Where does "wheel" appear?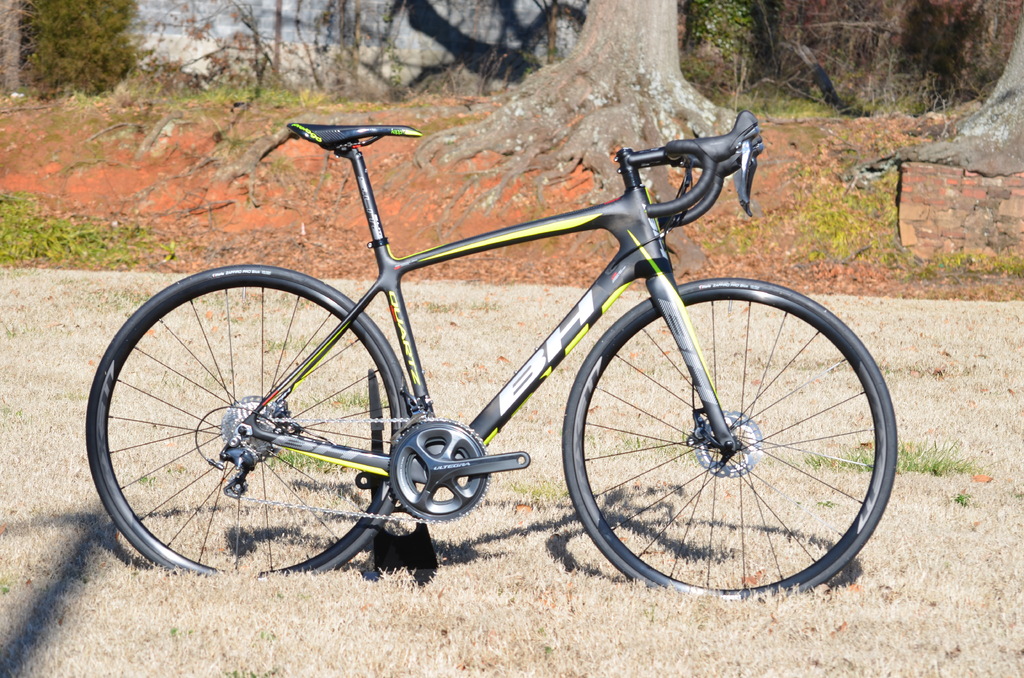
Appears at locate(554, 271, 886, 597).
